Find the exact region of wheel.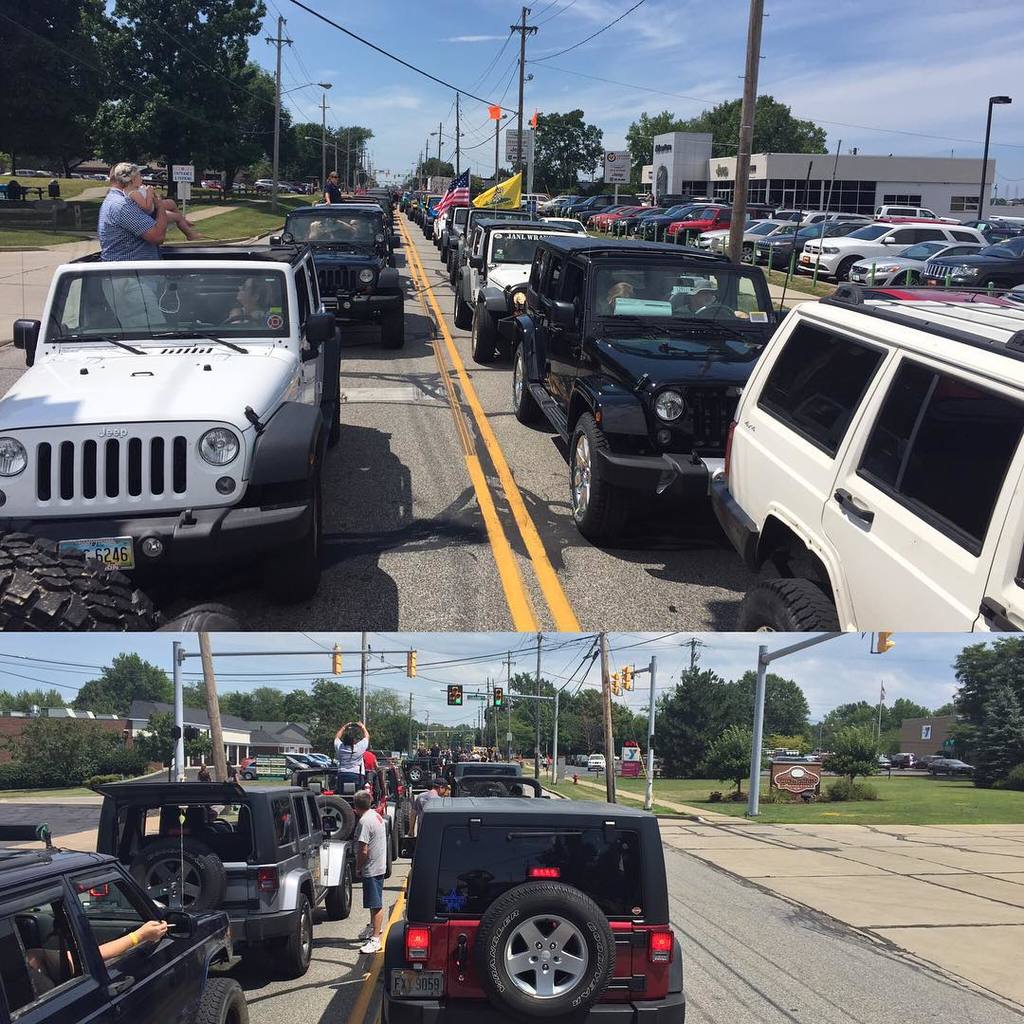
Exact region: x1=474, y1=880, x2=614, y2=1023.
